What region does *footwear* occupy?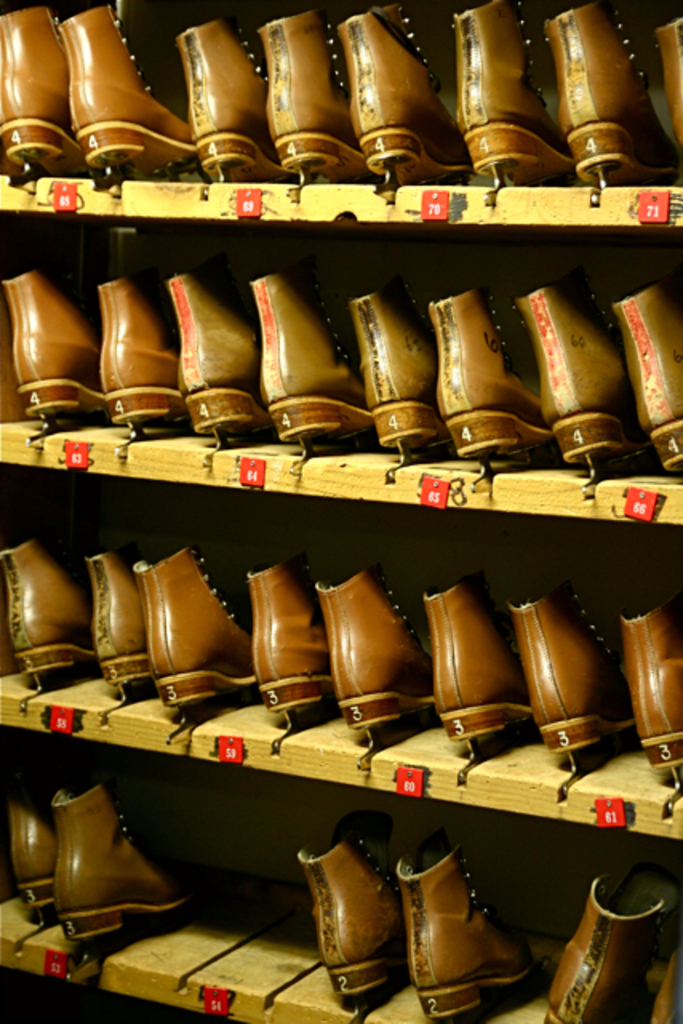
3:798:50:920.
